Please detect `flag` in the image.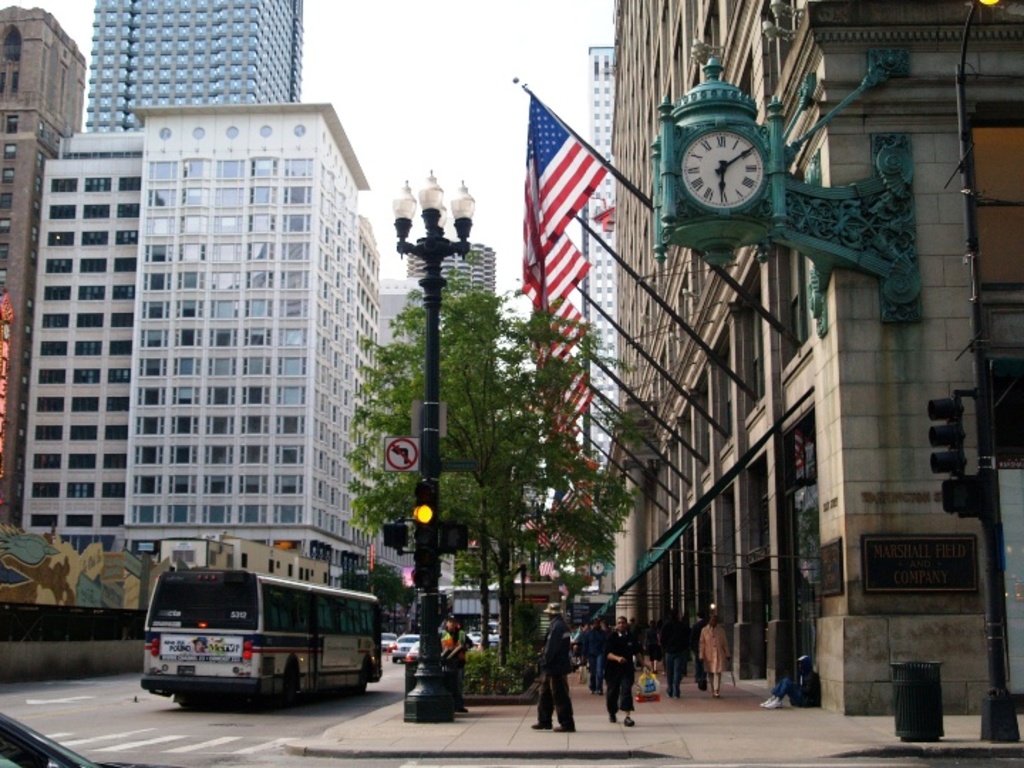
crop(498, 118, 613, 338).
